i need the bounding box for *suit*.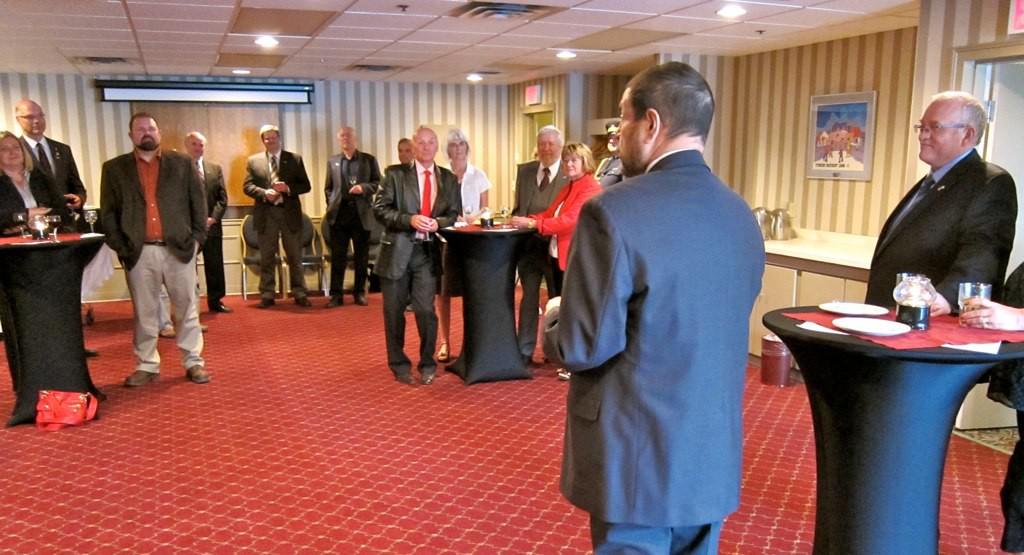
Here it is: (511, 160, 573, 354).
